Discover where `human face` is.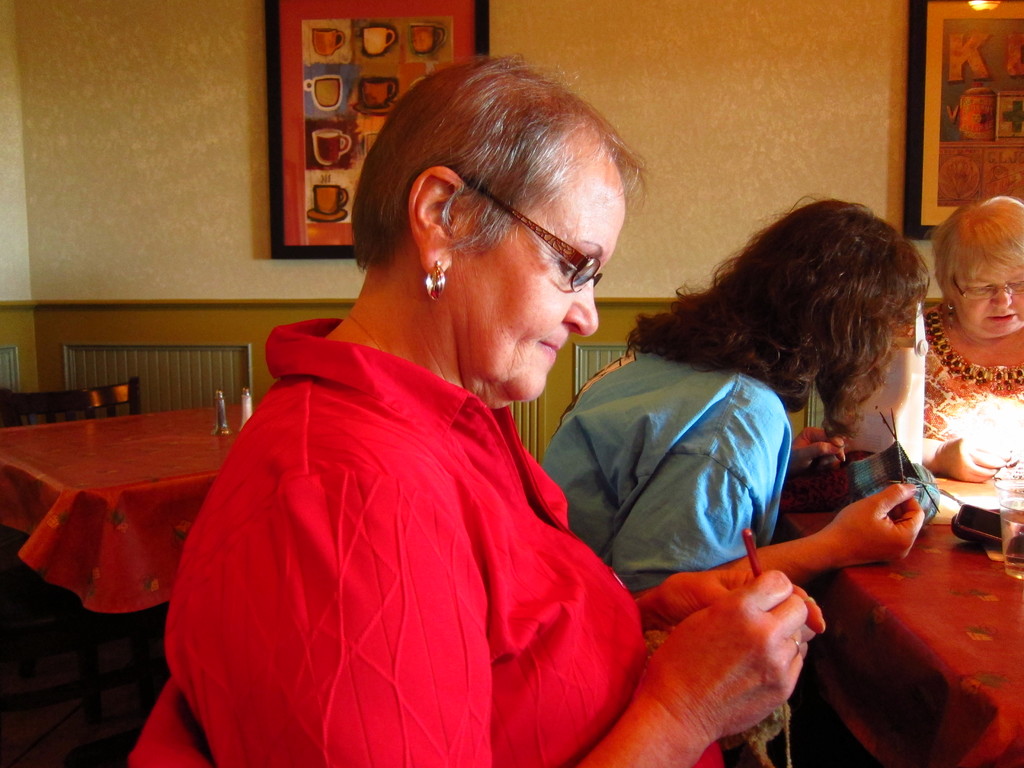
Discovered at x1=442 y1=145 x2=630 y2=408.
